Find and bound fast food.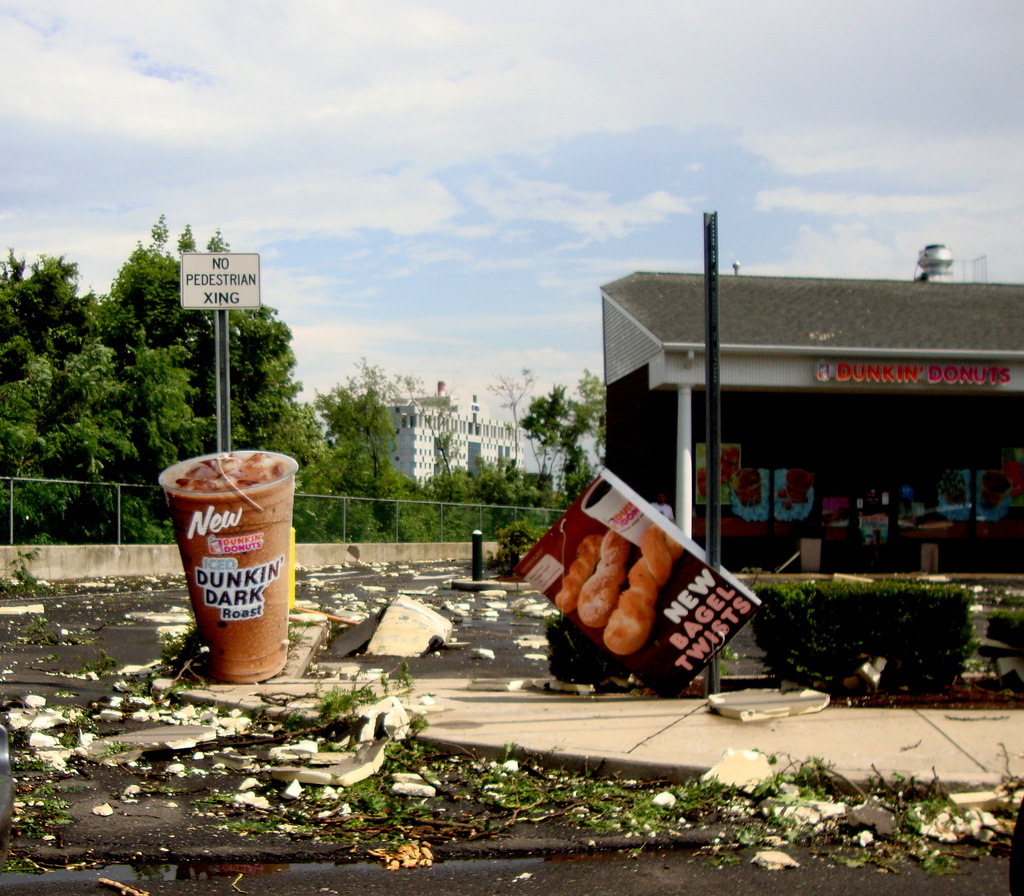
Bound: <box>579,529,631,628</box>.
